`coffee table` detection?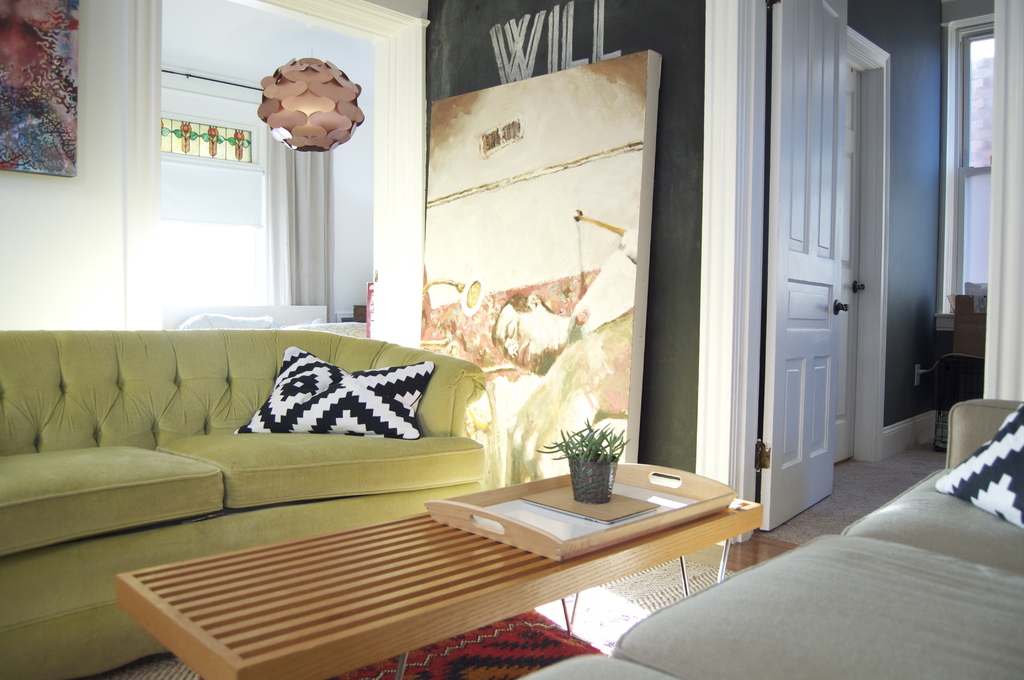
[left=111, top=470, right=765, bottom=679]
